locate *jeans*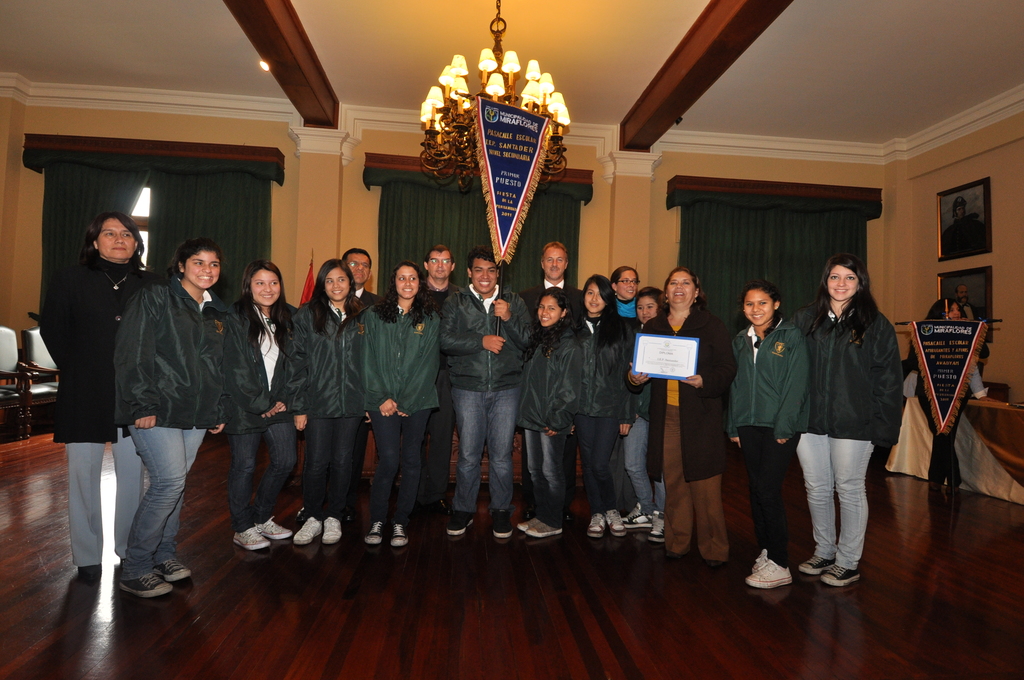
pyautogui.locateOnScreen(126, 426, 209, 576)
